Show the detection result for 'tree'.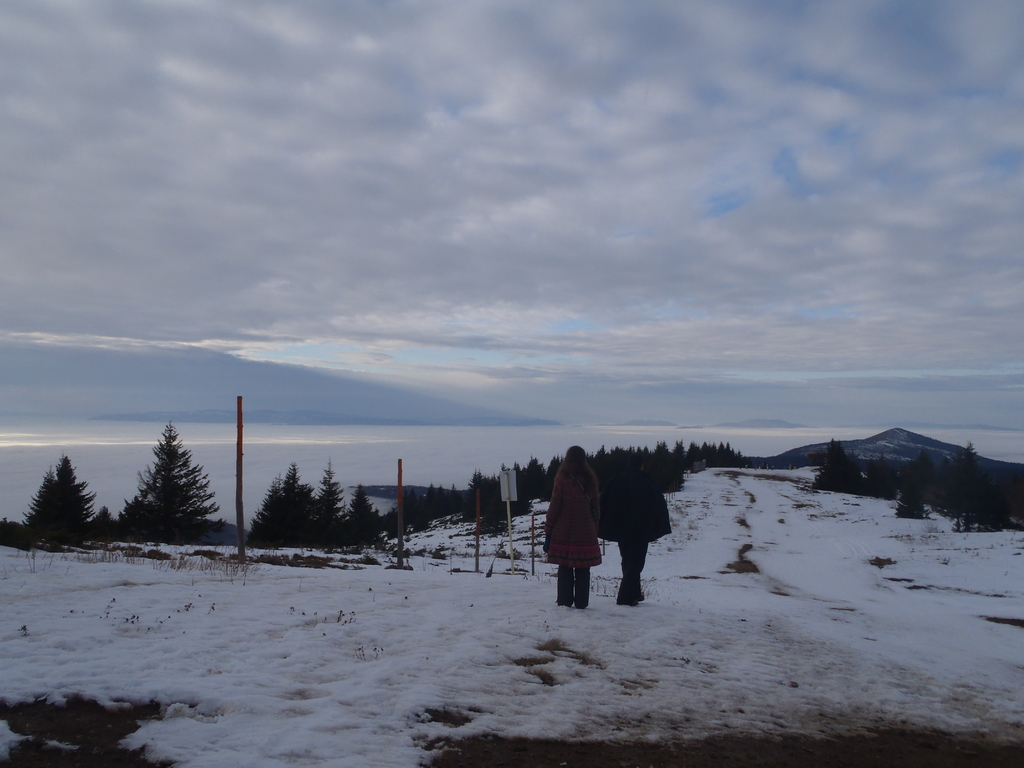
[0, 450, 112, 555].
